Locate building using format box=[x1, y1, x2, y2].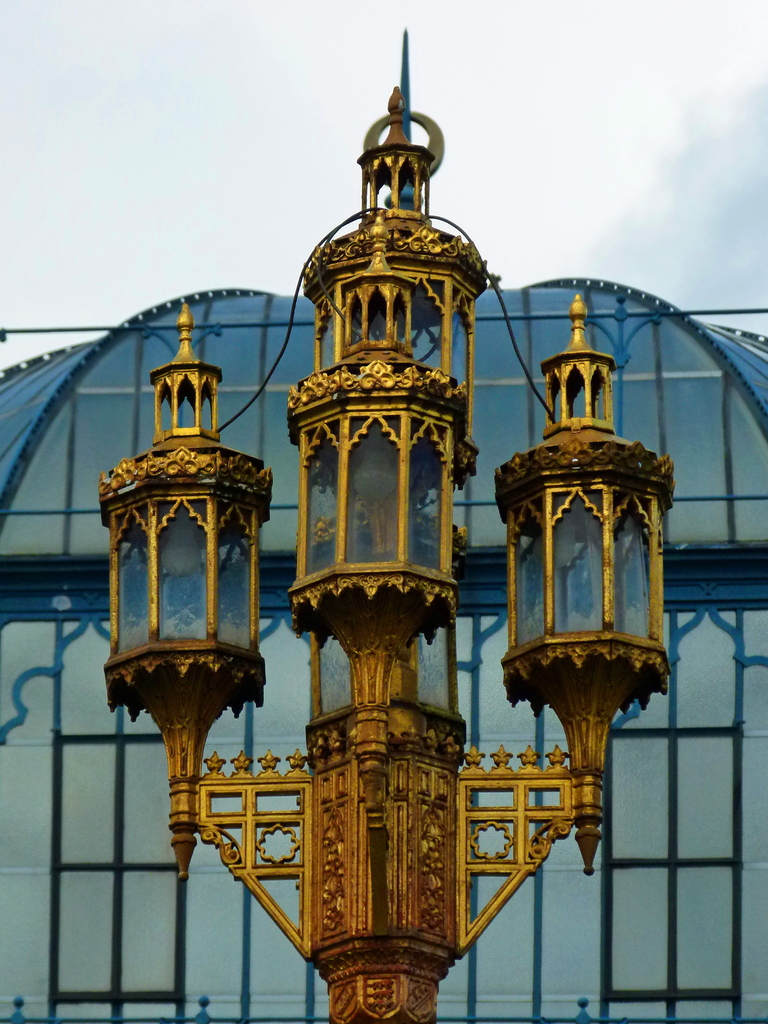
box=[0, 26, 767, 1023].
